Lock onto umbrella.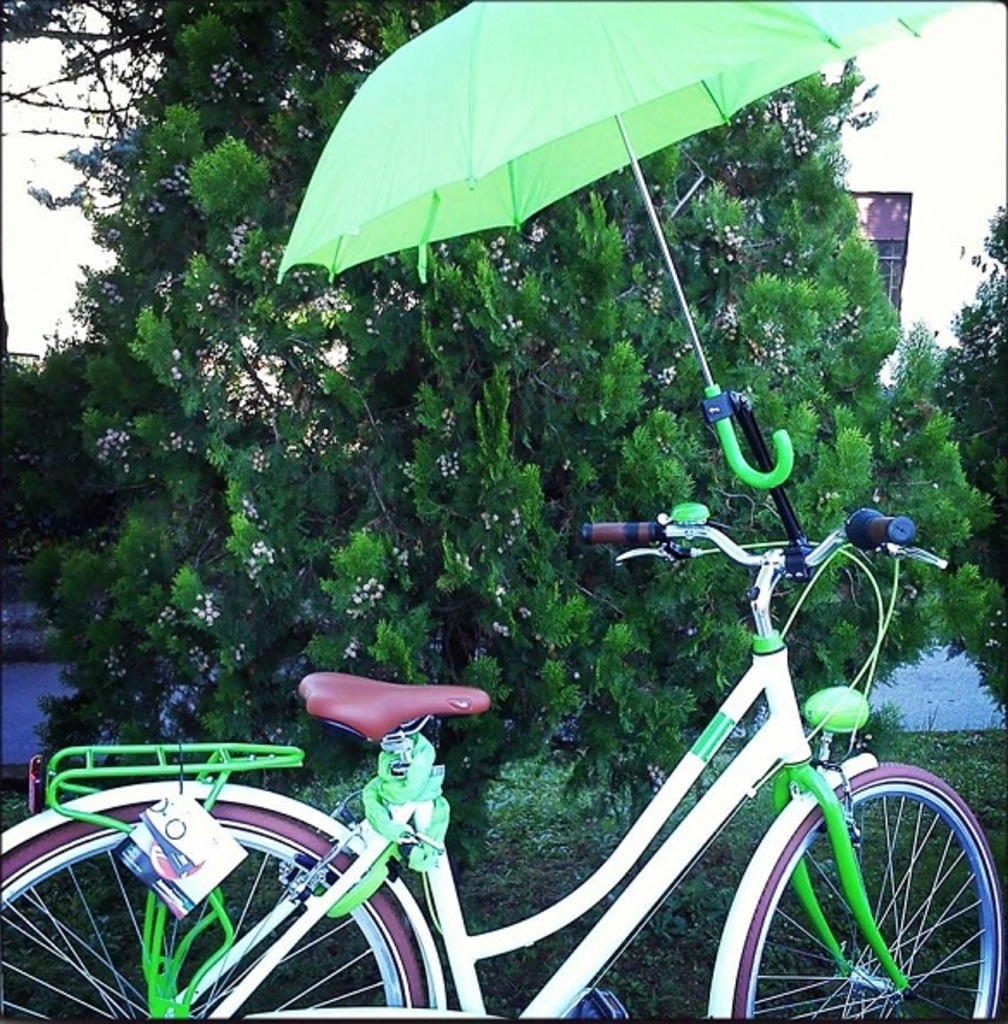
Locked: [272, 0, 953, 490].
